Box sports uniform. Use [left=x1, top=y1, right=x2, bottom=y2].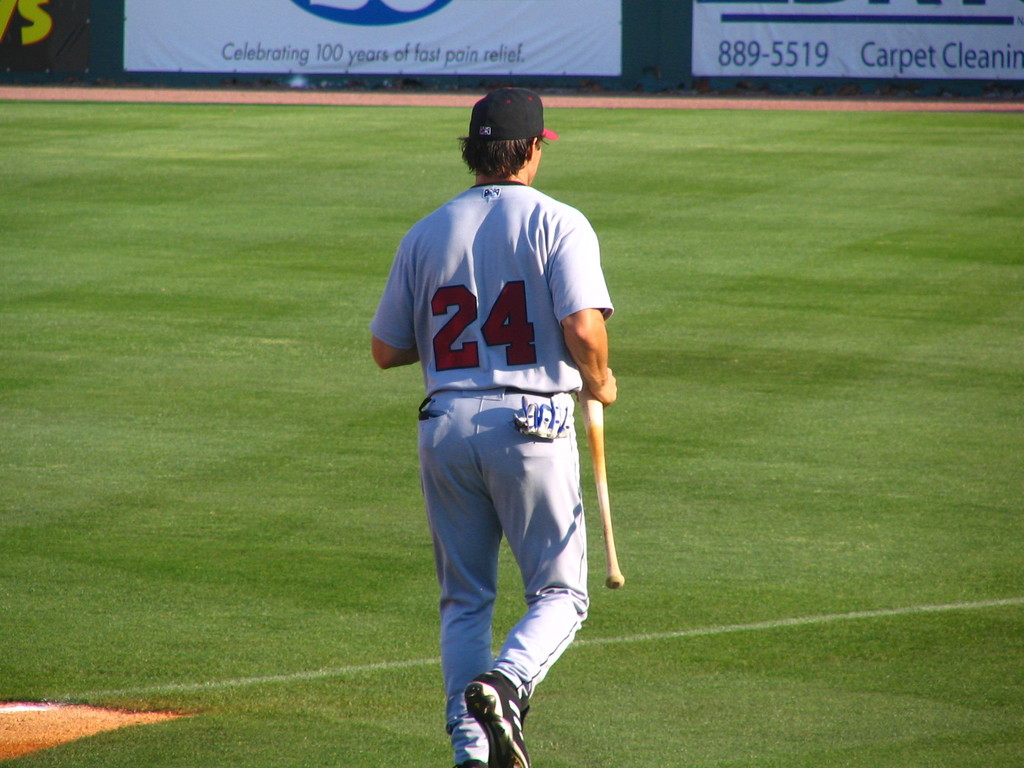
[left=363, top=76, right=609, bottom=767].
